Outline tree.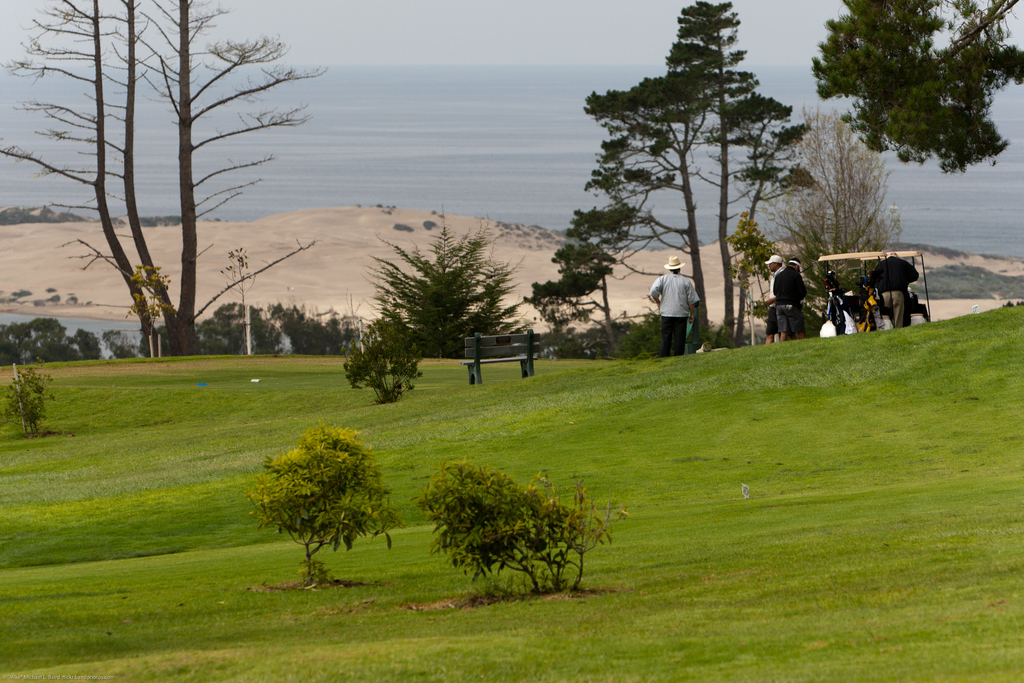
Outline: [x1=342, y1=341, x2=425, y2=404].
